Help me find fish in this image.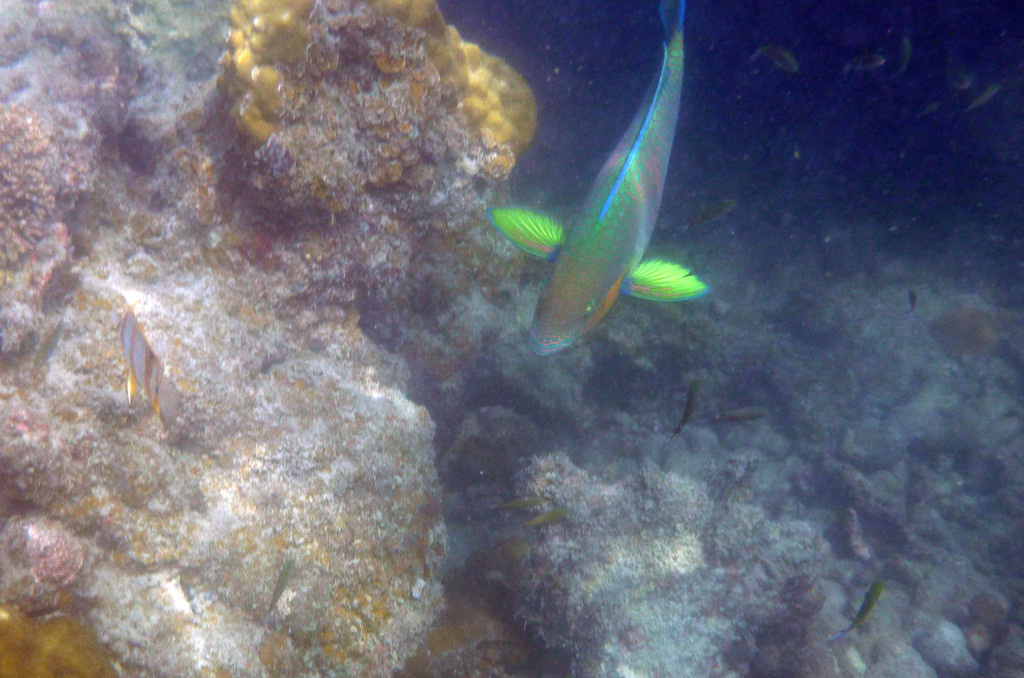
Found it: locate(847, 51, 891, 69).
